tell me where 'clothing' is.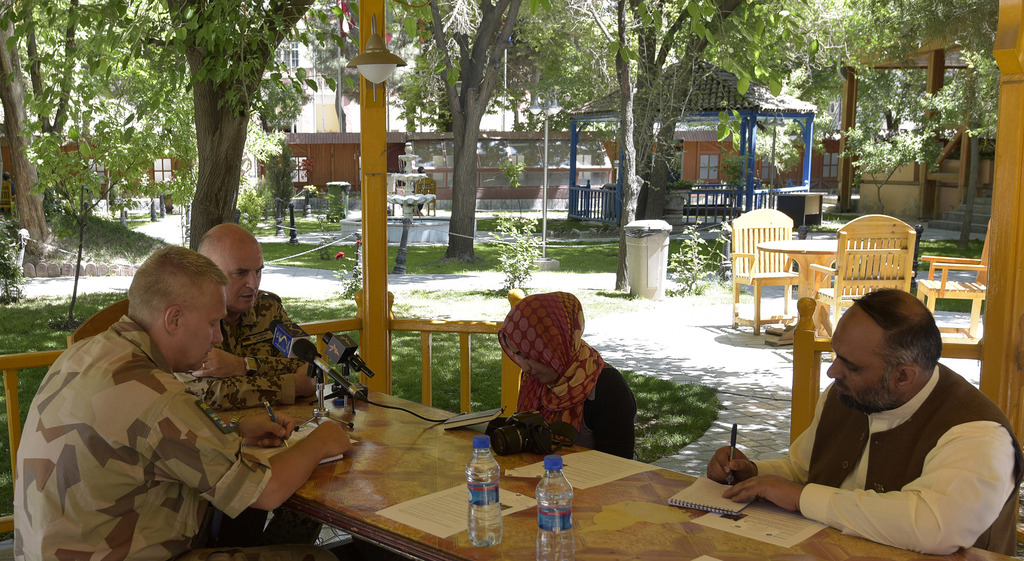
'clothing' is at (173, 289, 323, 546).
